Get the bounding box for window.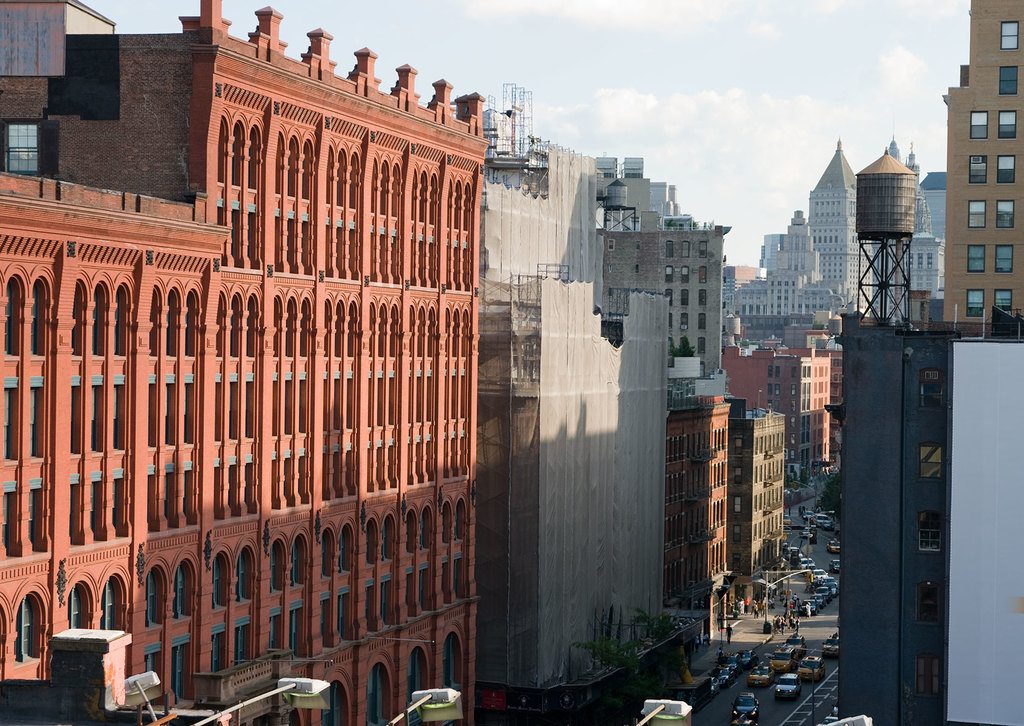
(409, 296, 435, 358).
